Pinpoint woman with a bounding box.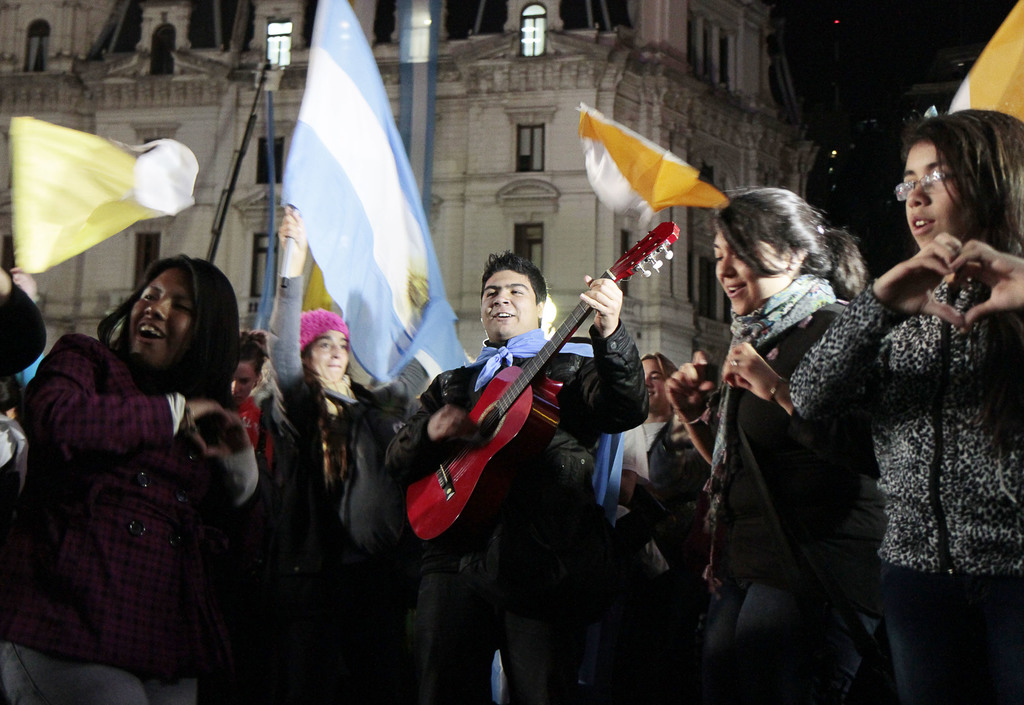
bbox(711, 182, 866, 704).
